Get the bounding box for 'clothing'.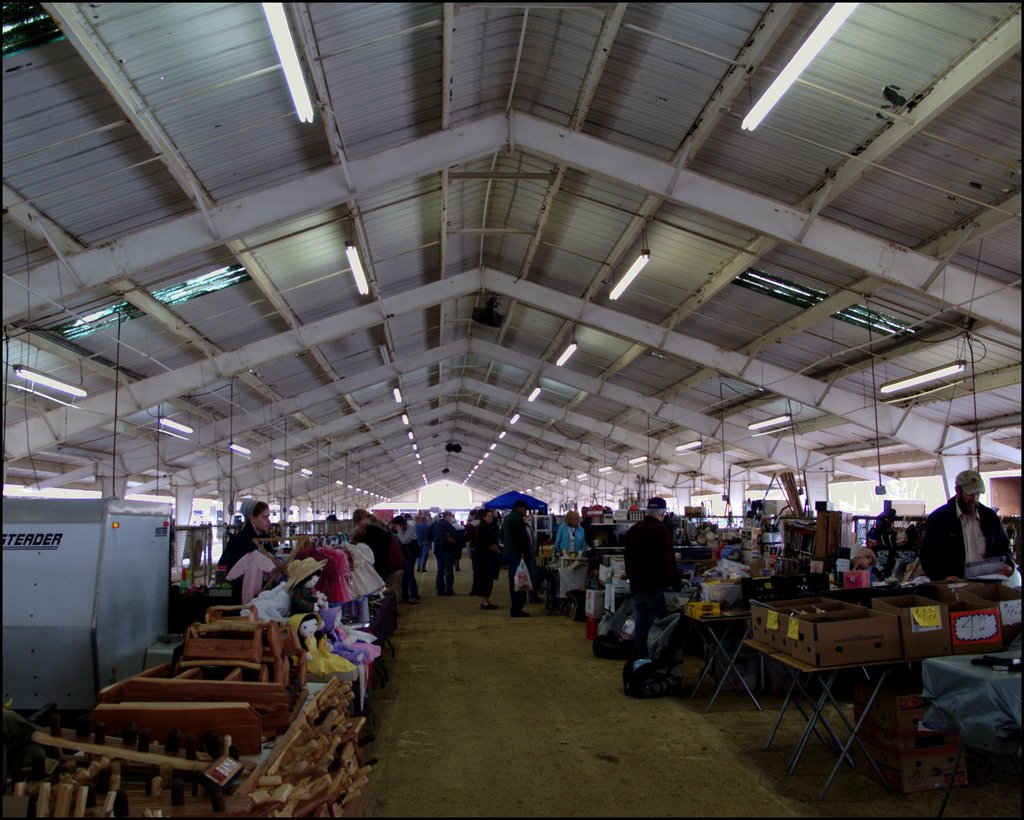
l=431, t=517, r=456, b=592.
